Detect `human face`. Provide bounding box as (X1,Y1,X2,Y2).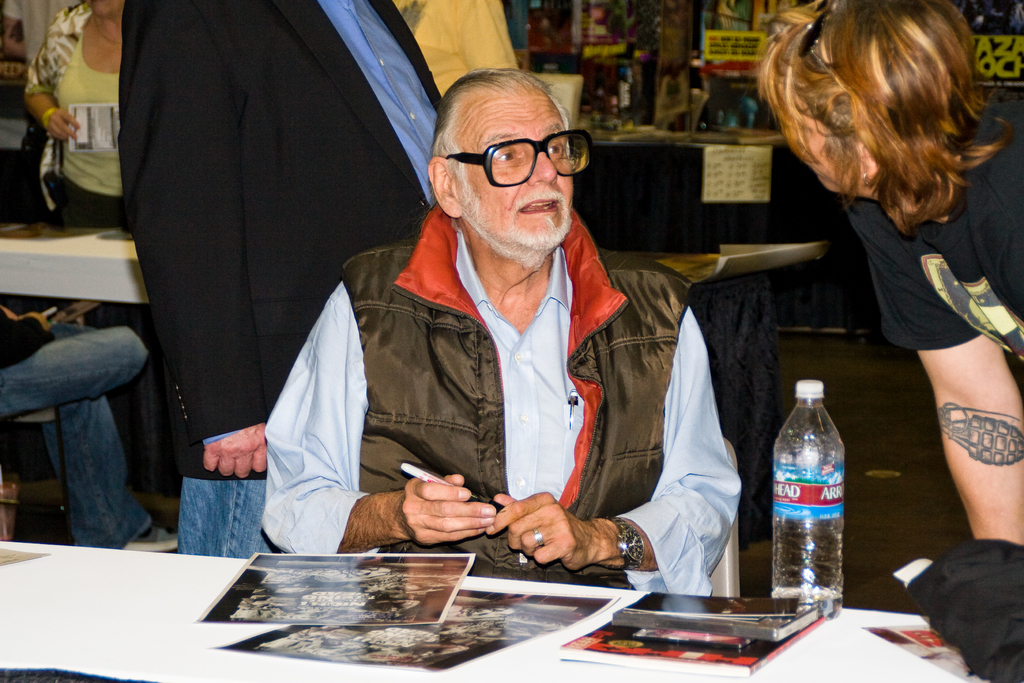
(797,89,860,199).
